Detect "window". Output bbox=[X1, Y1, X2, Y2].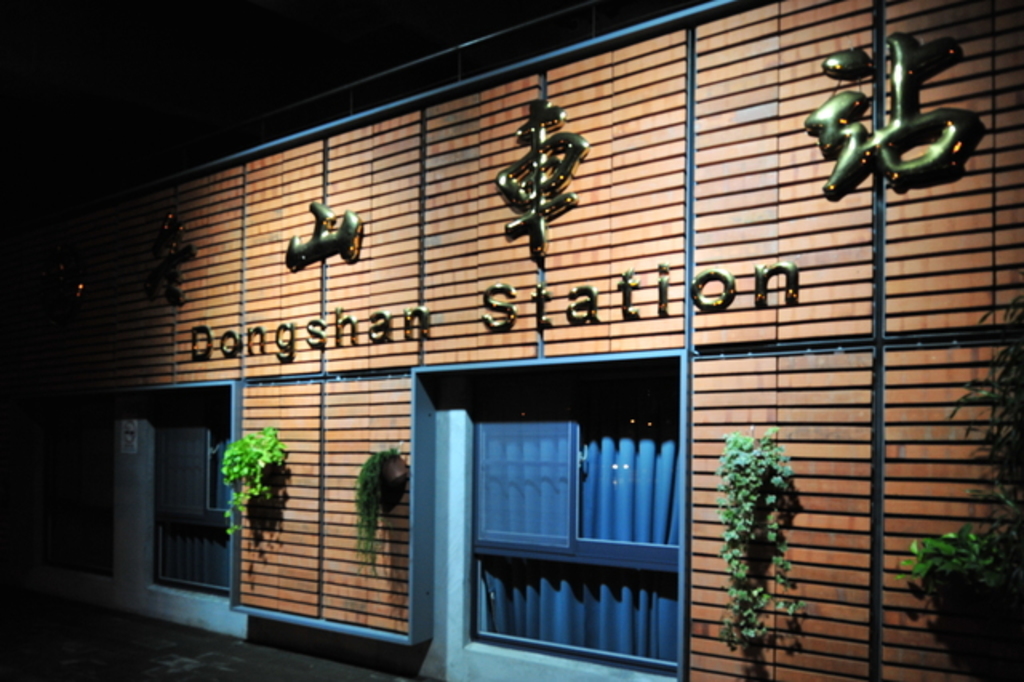
bbox=[442, 328, 699, 645].
